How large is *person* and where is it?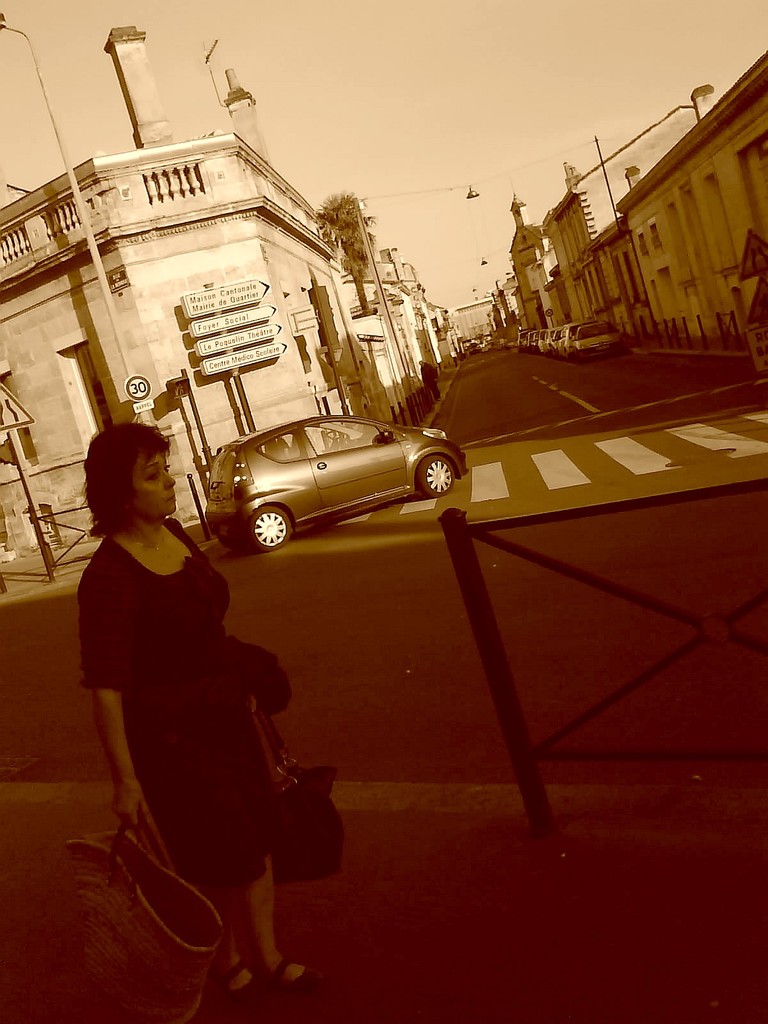
Bounding box: left=72, top=424, right=323, bottom=1007.
